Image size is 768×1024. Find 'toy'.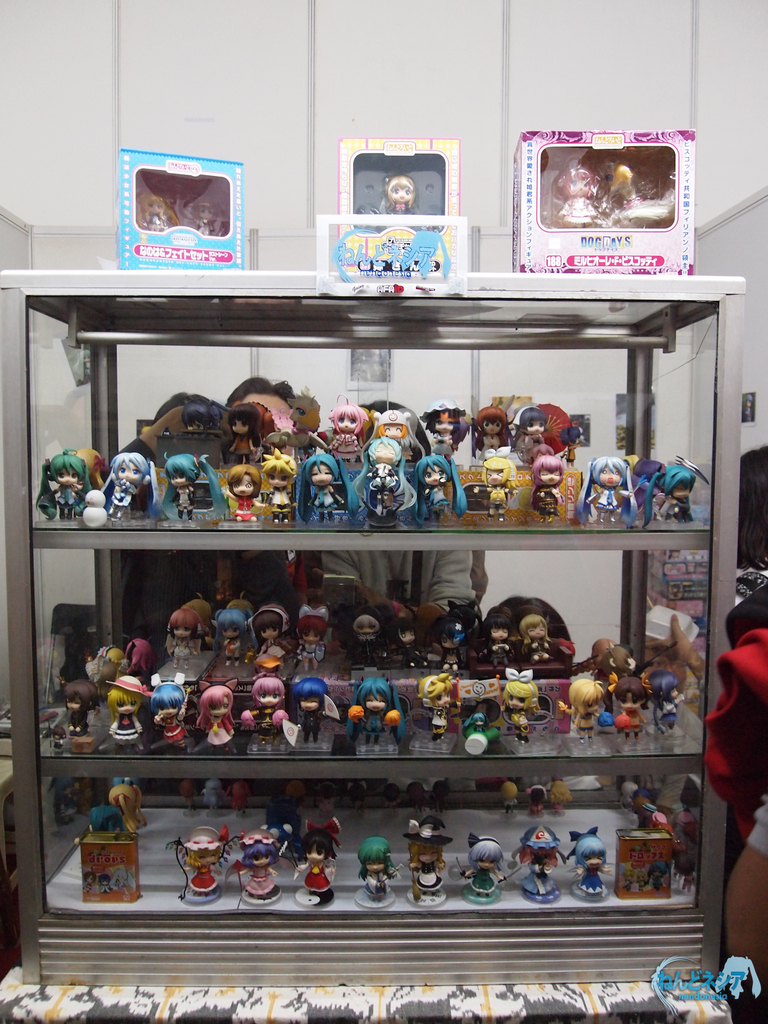
[259,447,298,524].
